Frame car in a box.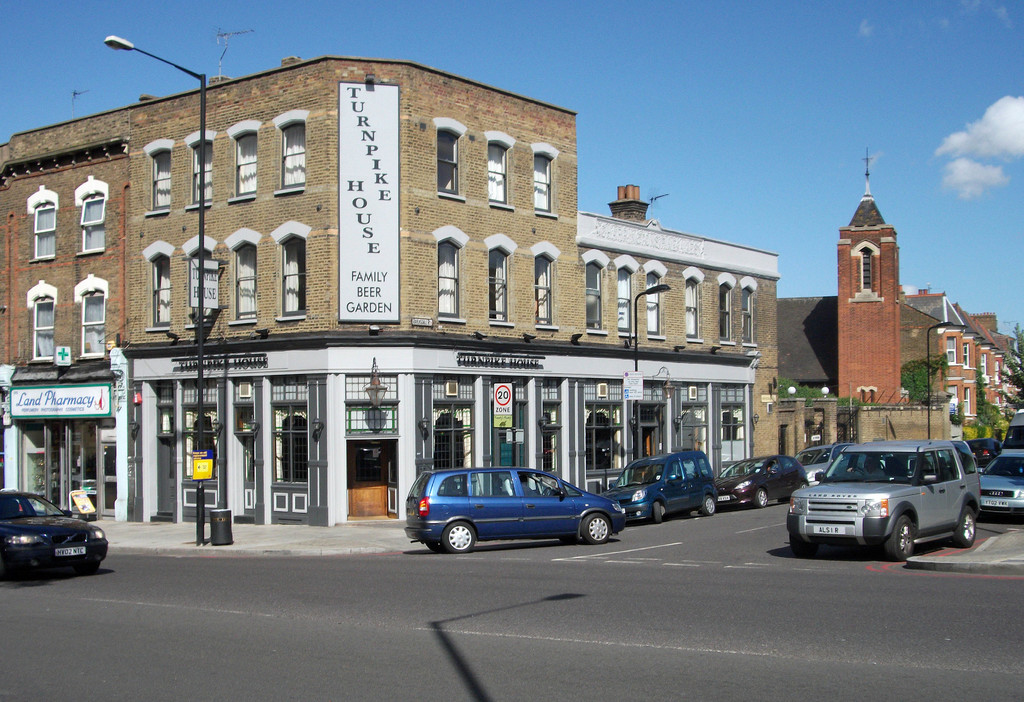
715,449,797,506.
